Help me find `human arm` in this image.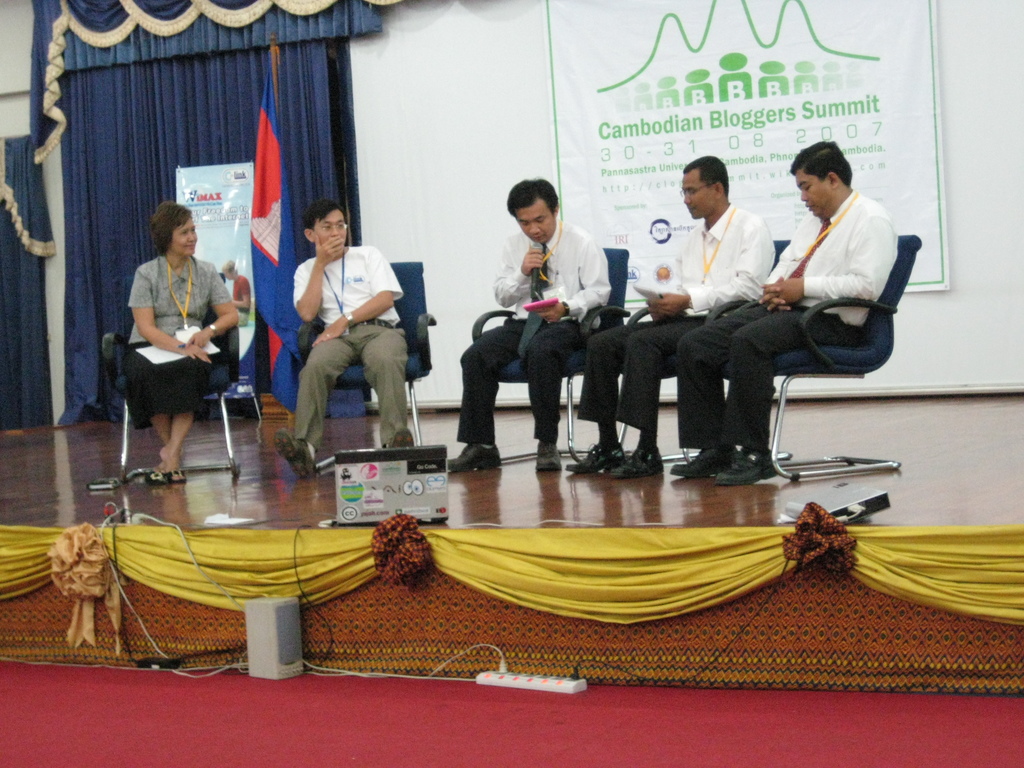
Found it: detection(121, 254, 221, 370).
